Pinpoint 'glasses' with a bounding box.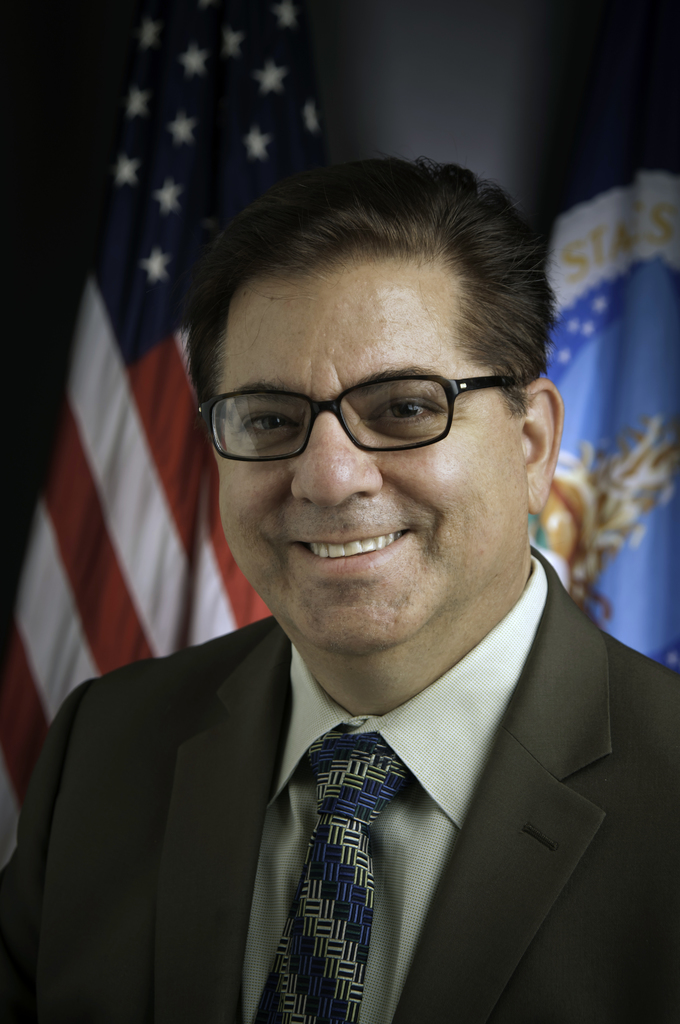
BBox(196, 368, 511, 462).
